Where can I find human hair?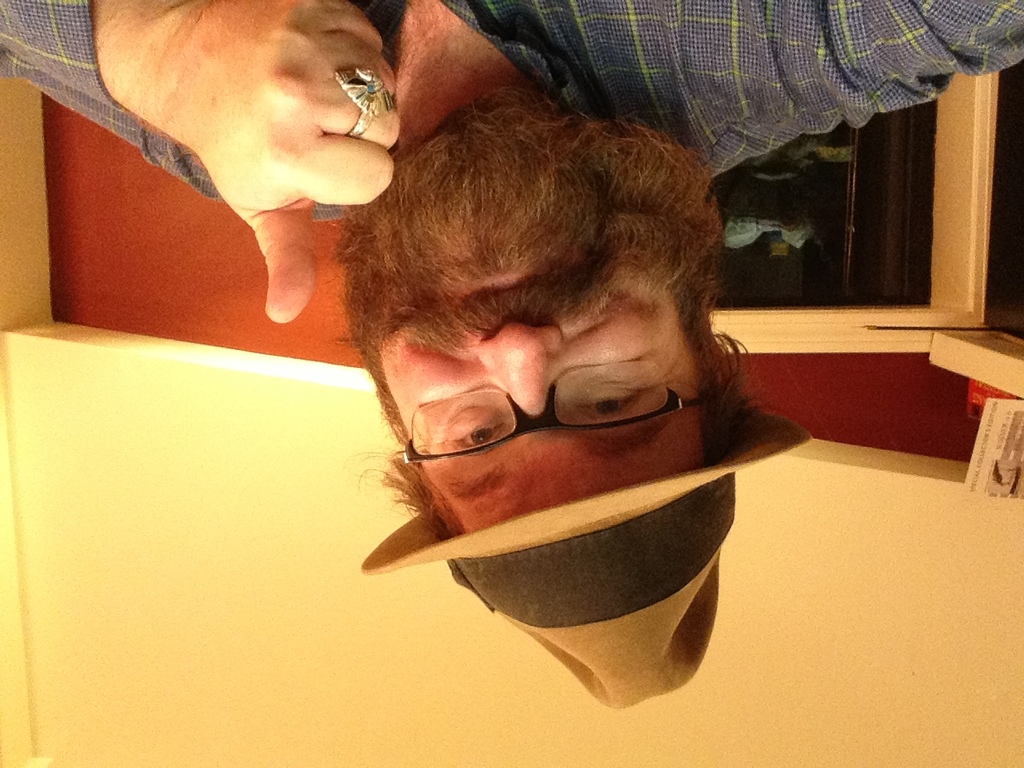
You can find it at 356 328 766 535.
